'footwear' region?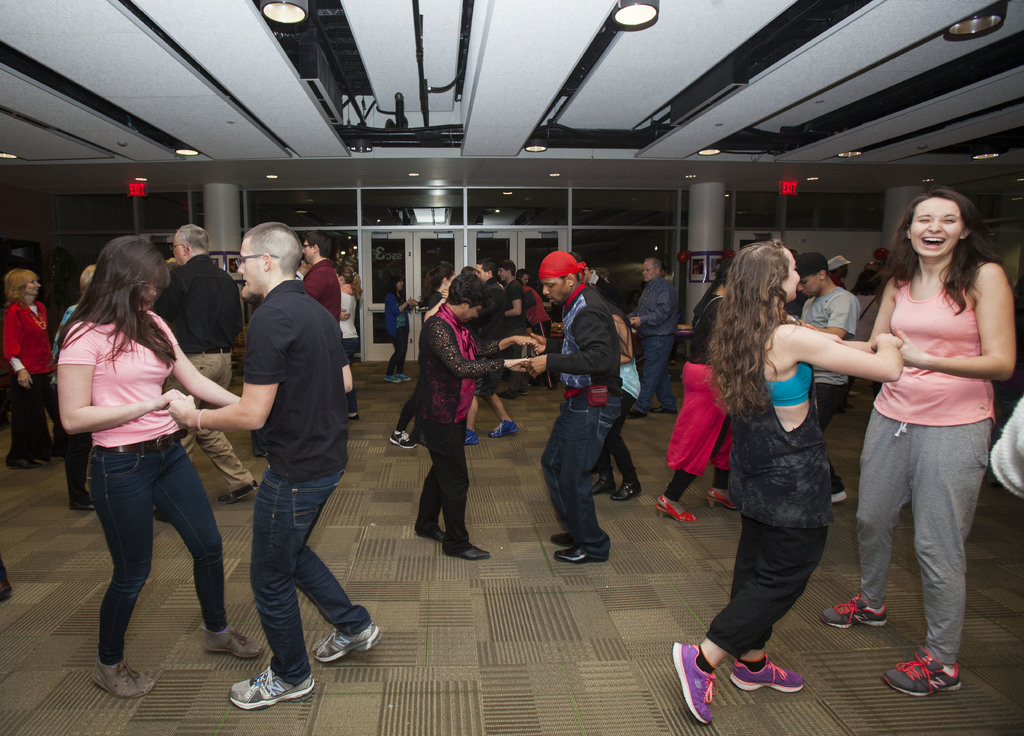
bbox=[486, 414, 521, 436]
